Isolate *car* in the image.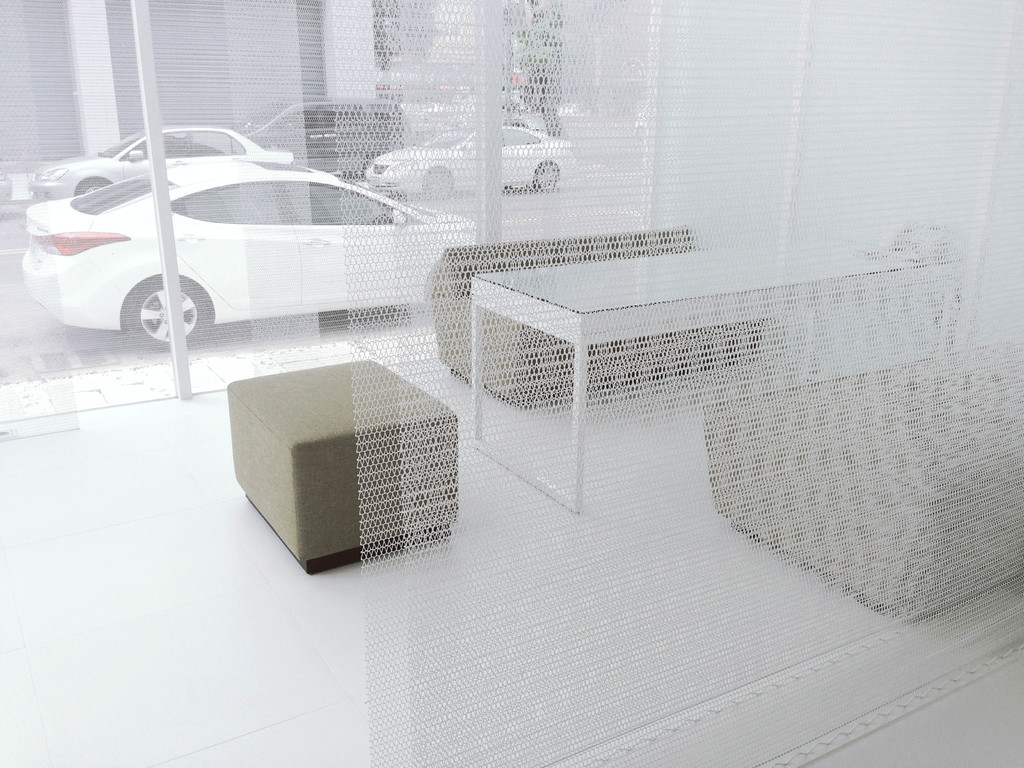
Isolated region: 364:124:572:195.
